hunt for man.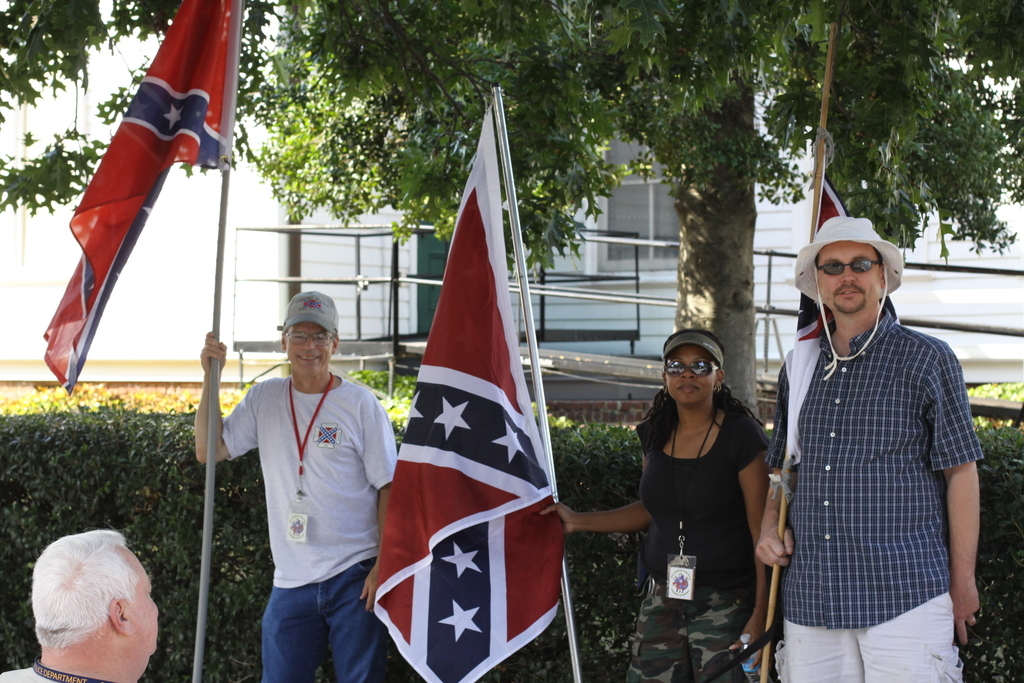
Hunted down at bbox=(758, 217, 983, 682).
